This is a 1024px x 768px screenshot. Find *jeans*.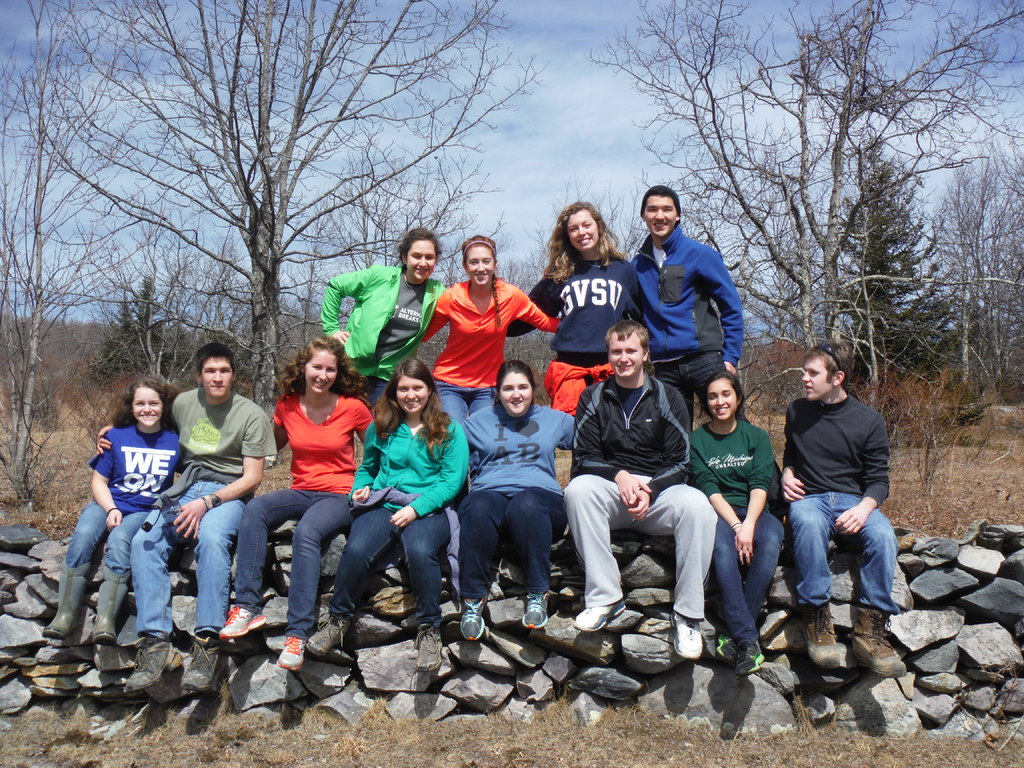
Bounding box: <bbox>131, 481, 250, 642</bbox>.
